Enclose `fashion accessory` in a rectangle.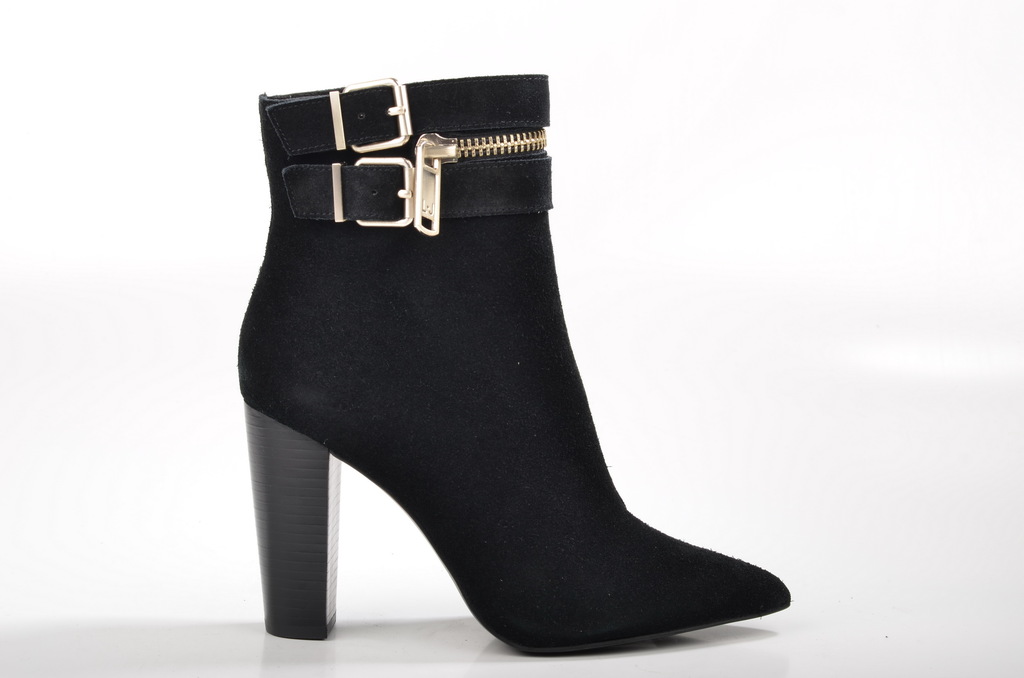
(237, 72, 791, 659).
